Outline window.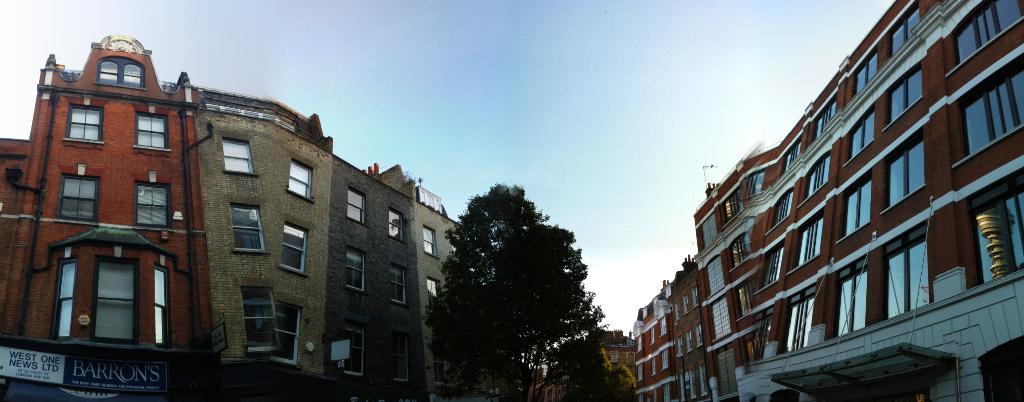
Outline: 92 56 139 90.
